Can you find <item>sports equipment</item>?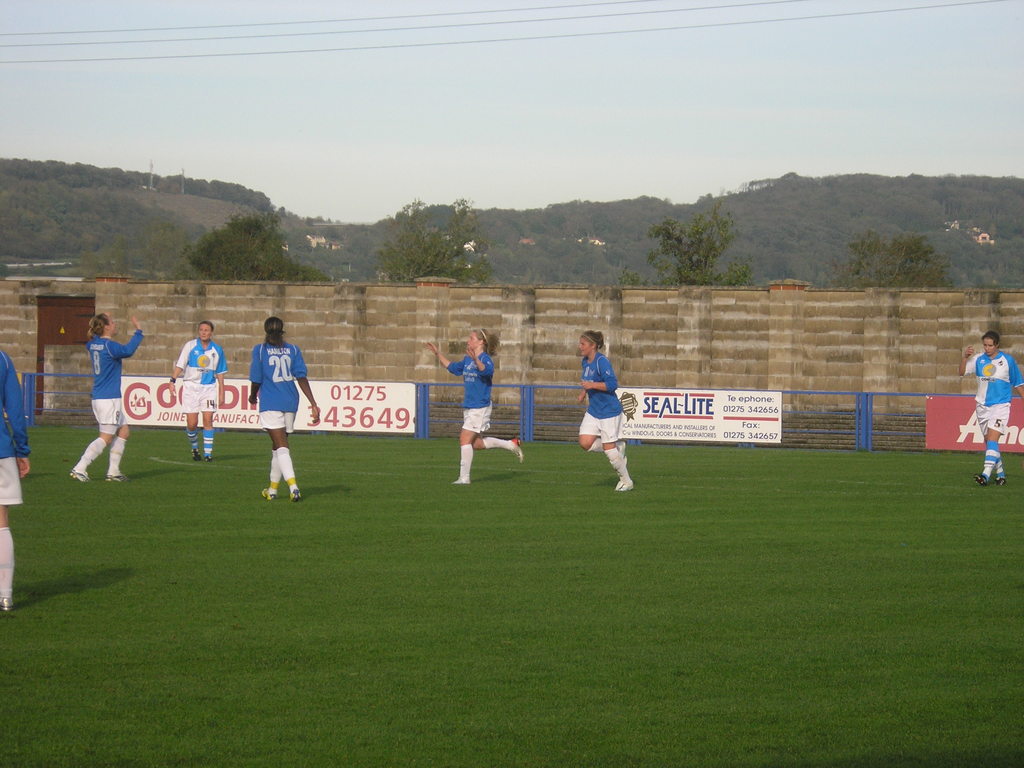
Yes, bounding box: x1=290, y1=491, x2=303, y2=502.
